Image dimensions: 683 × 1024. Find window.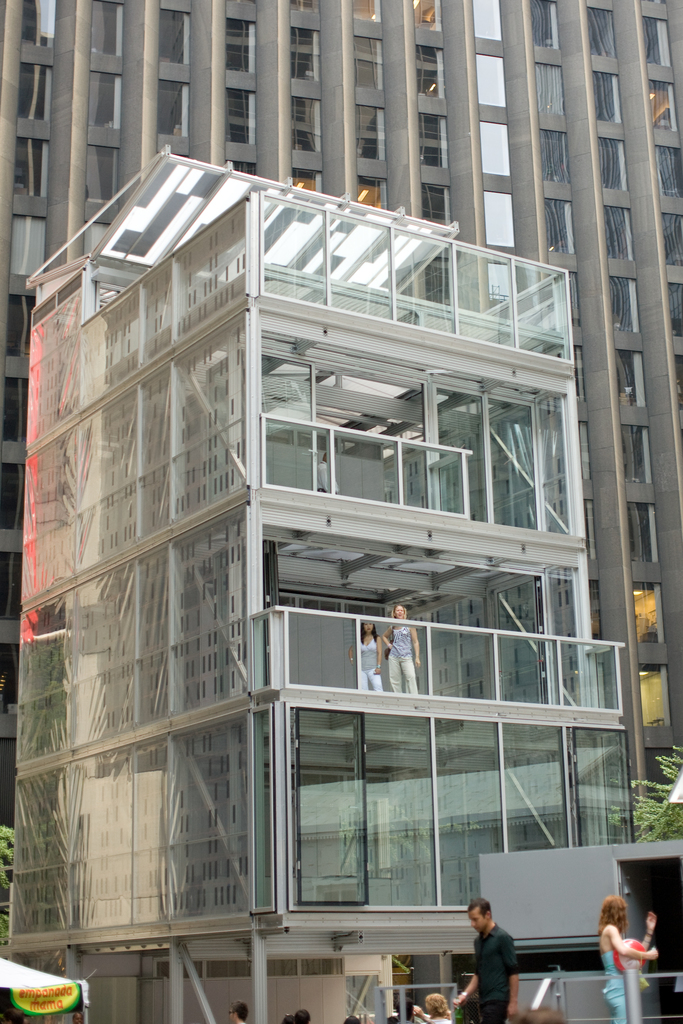
l=220, t=8, r=266, b=68.
